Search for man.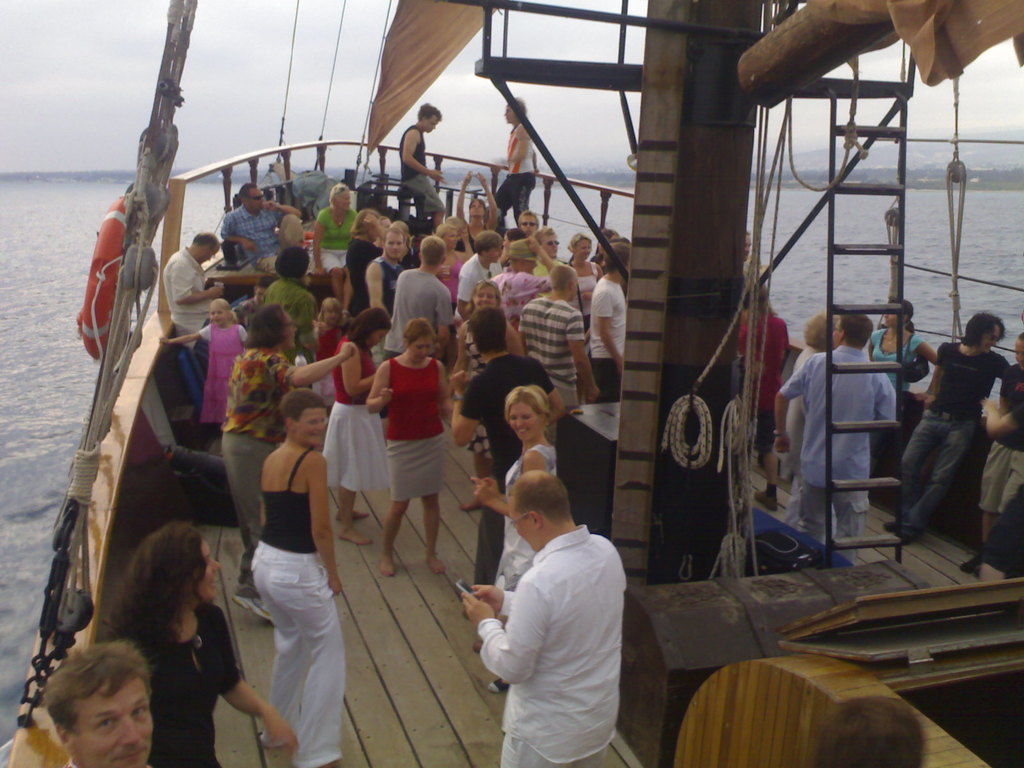
Found at pyautogui.locateOnScreen(156, 233, 228, 362).
